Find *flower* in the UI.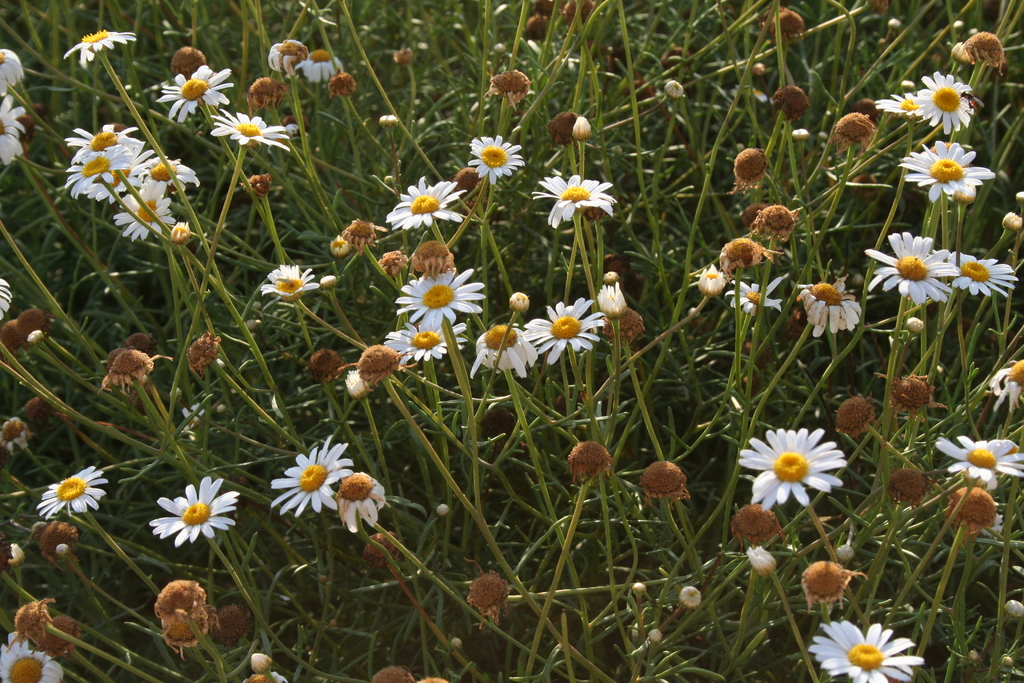
UI element at x1=260 y1=268 x2=323 y2=302.
